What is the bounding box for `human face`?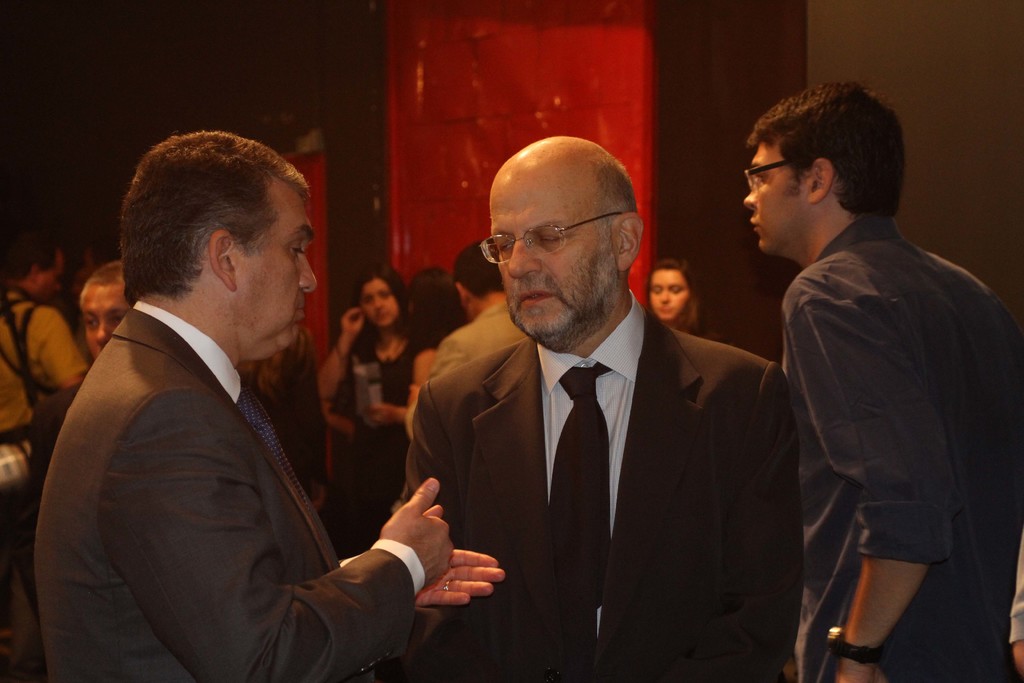
crop(743, 135, 810, 252).
